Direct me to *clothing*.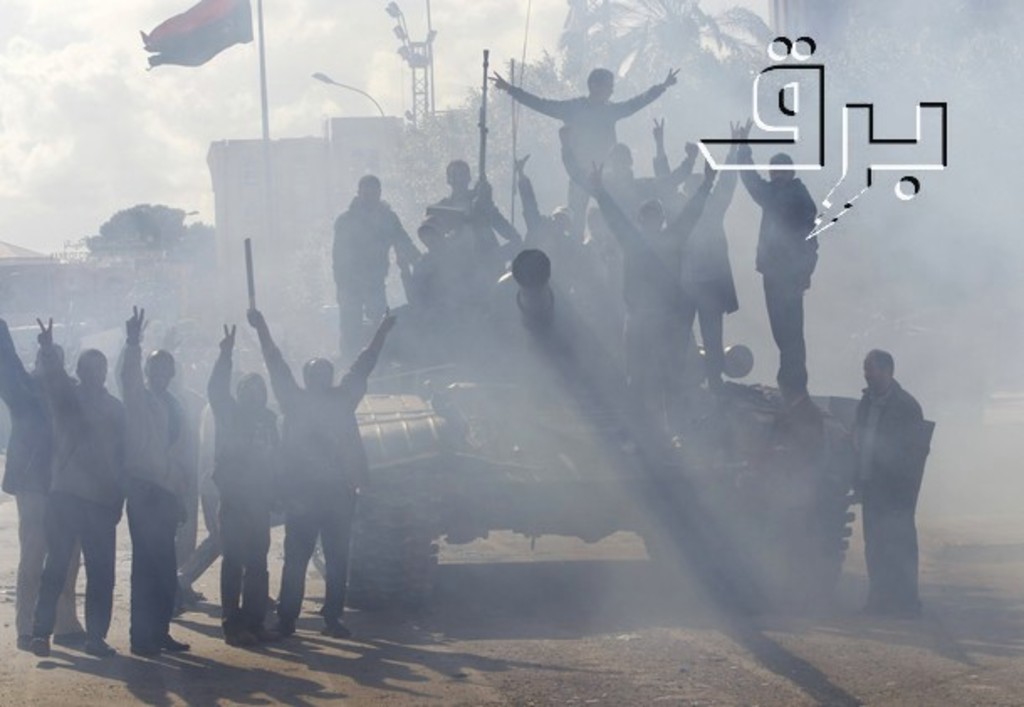
Direction: 220 343 277 626.
